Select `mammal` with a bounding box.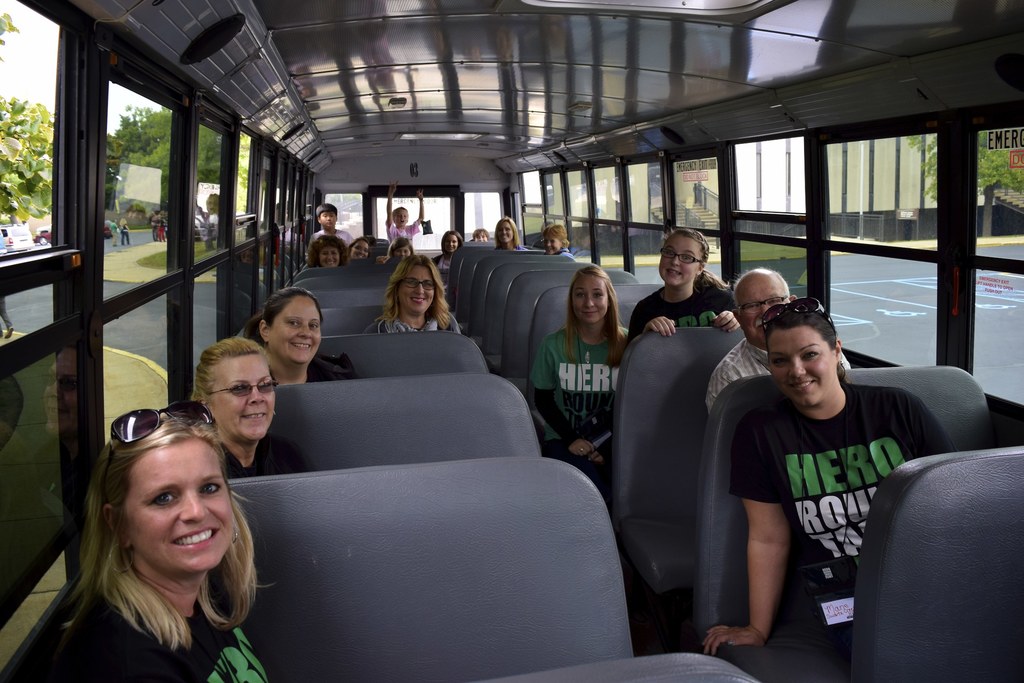
Rect(38, 369, 289, 682).
